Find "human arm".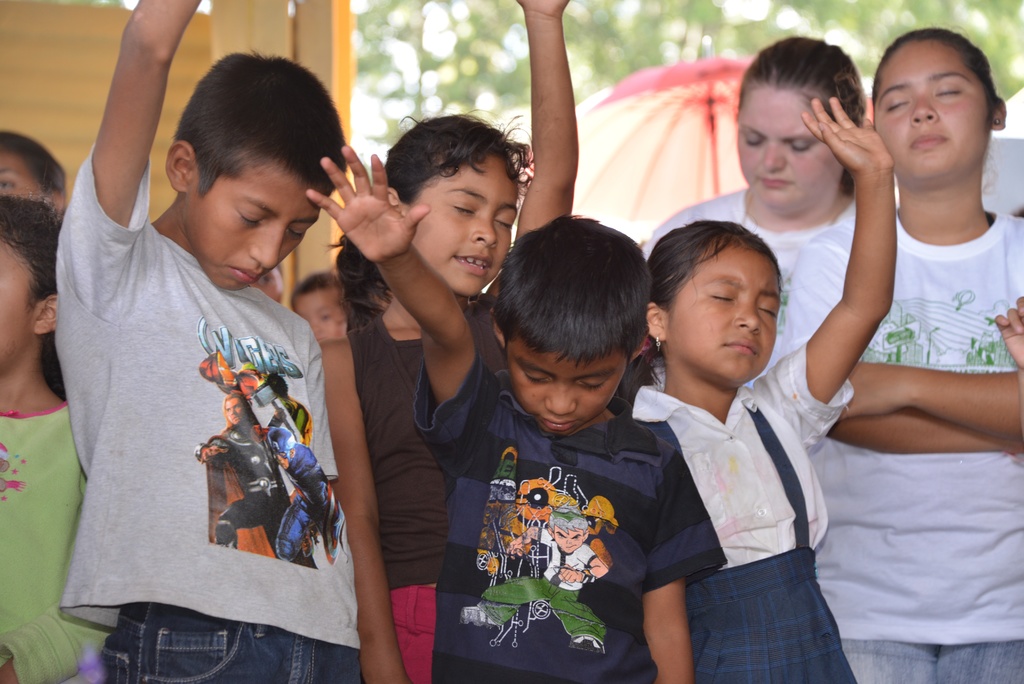
box=[648, 436, 726, 683].
